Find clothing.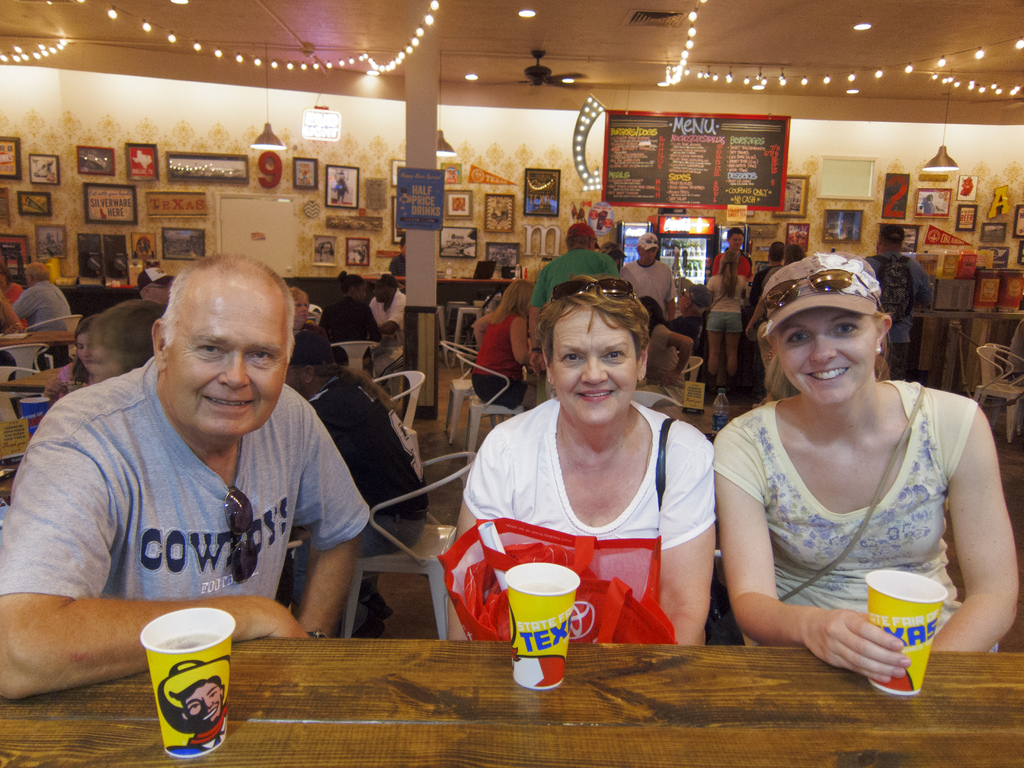
box(474, 310, 563, 412).
